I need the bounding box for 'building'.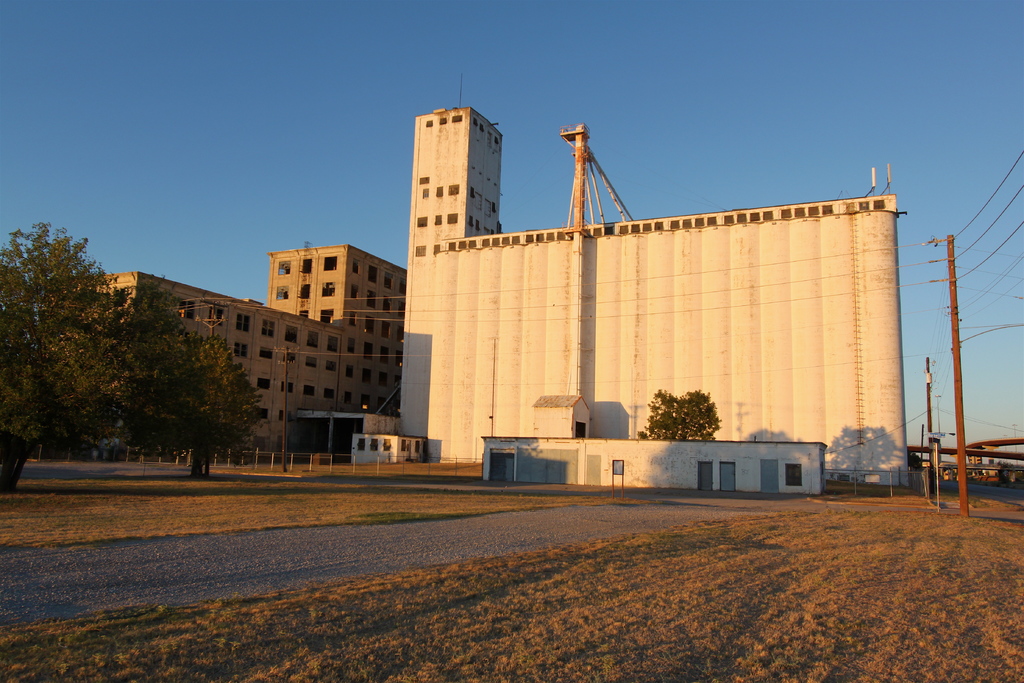
Here it is: locate(42, 243, 406, 464).
